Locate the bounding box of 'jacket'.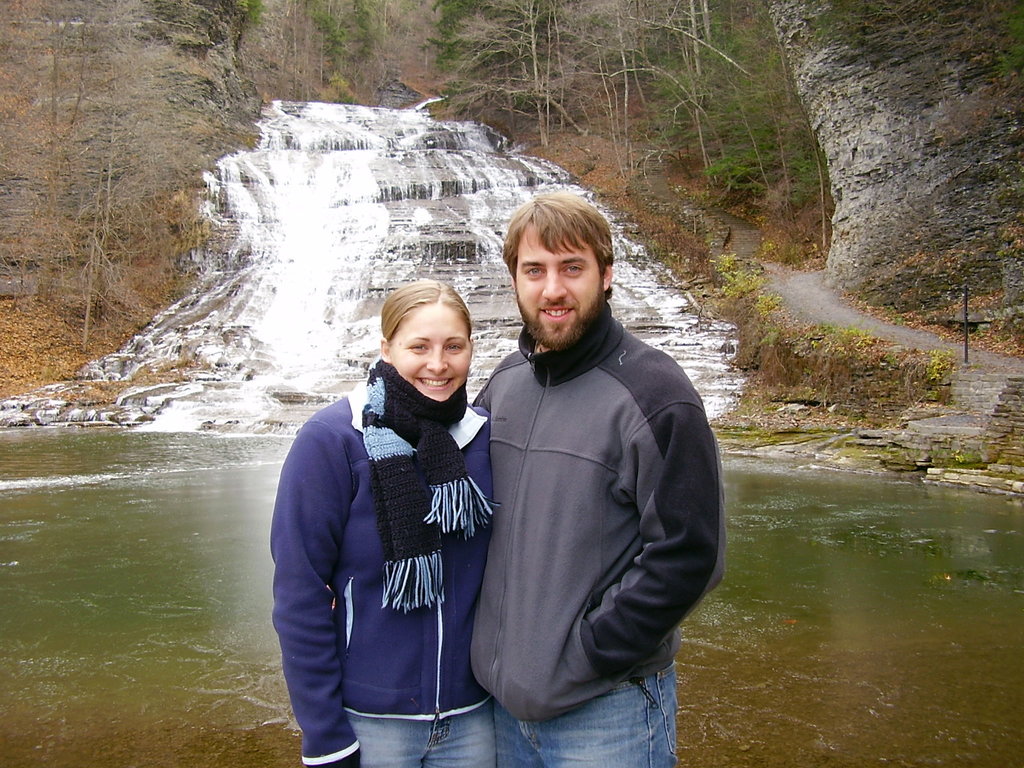
Bounding box: crop(271, 381, 490, 766).
